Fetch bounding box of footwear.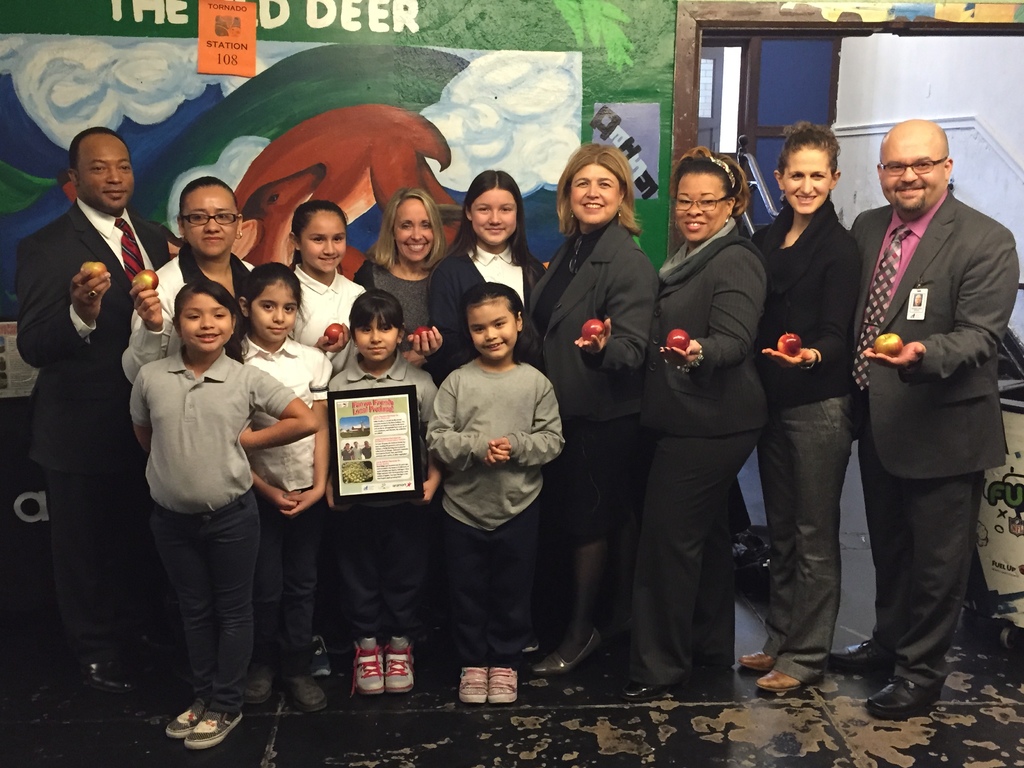
Bbox: detection(536, 627, 599, 673).
